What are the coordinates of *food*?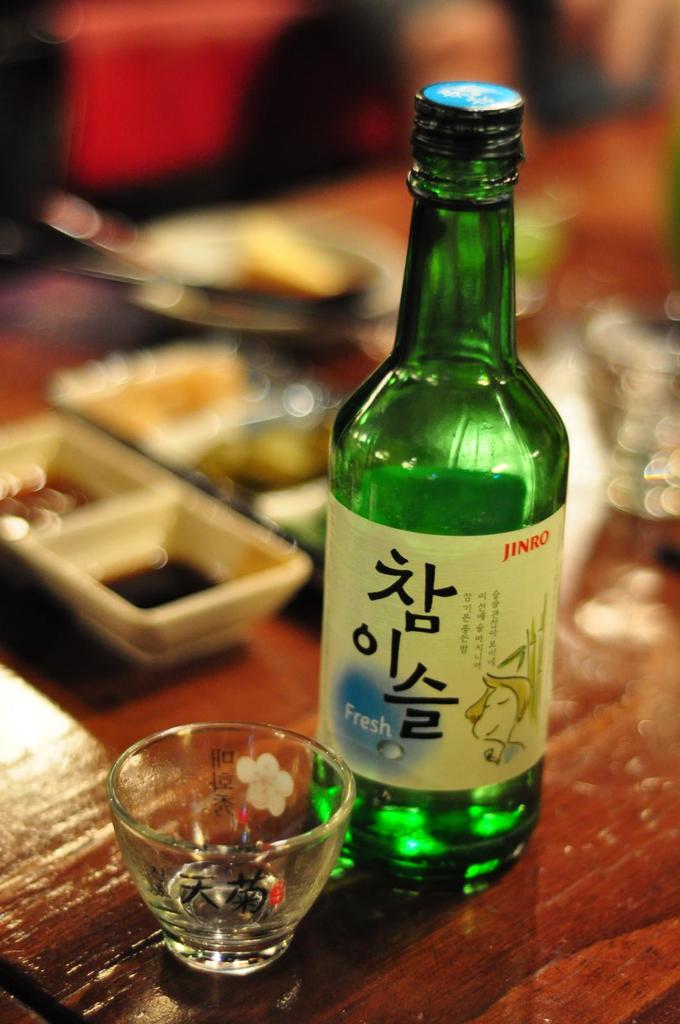
bbox=[0, 461, 98, 526].
